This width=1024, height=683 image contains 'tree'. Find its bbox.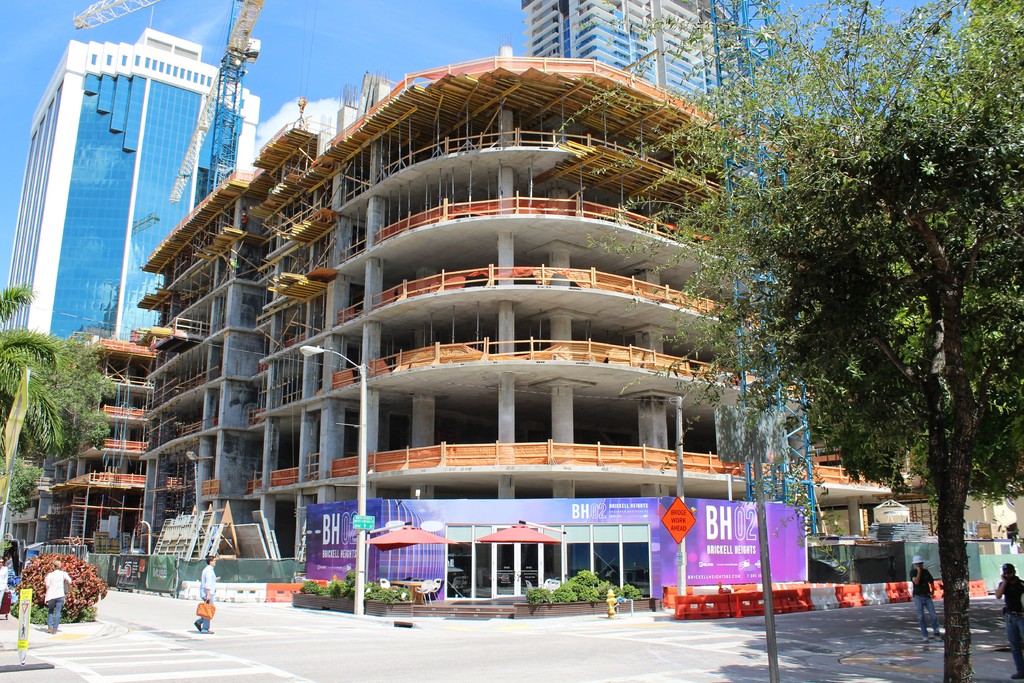
<bbox>13, 555, 102, 632</bbox>.
